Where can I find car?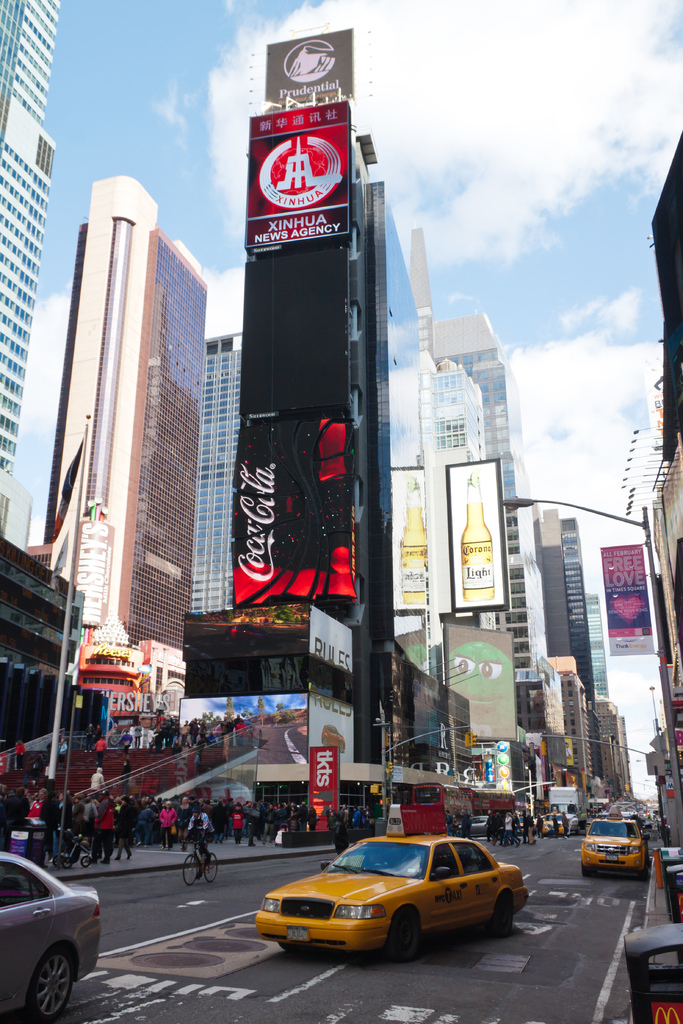
You can find it at Rect(269, 829, 527, 968).
